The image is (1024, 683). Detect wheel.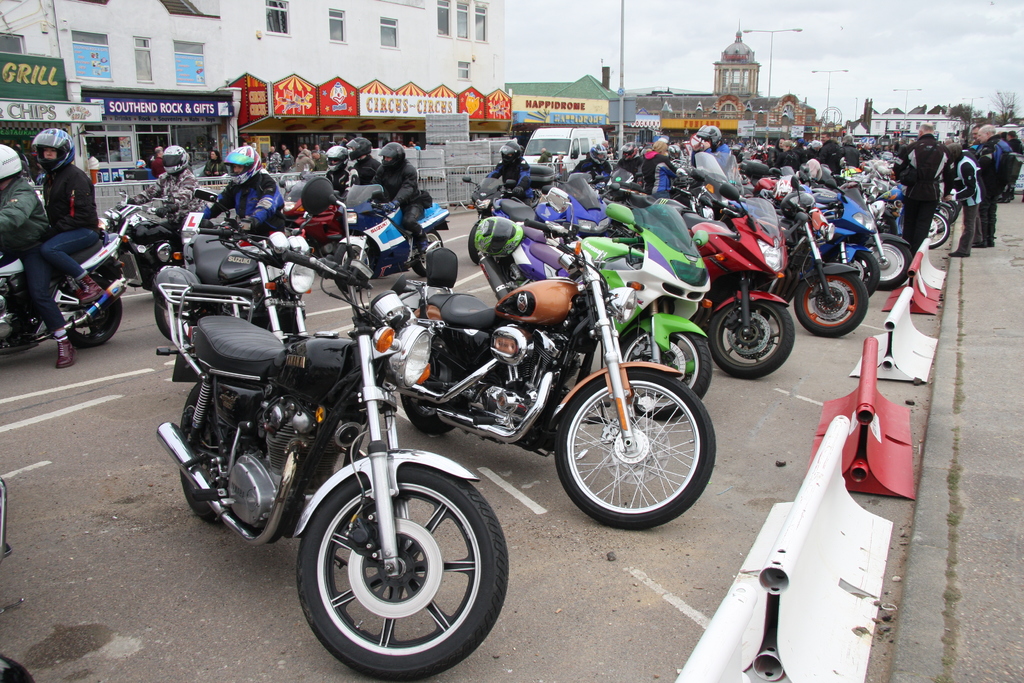
Detection: 180,387,228,525.
